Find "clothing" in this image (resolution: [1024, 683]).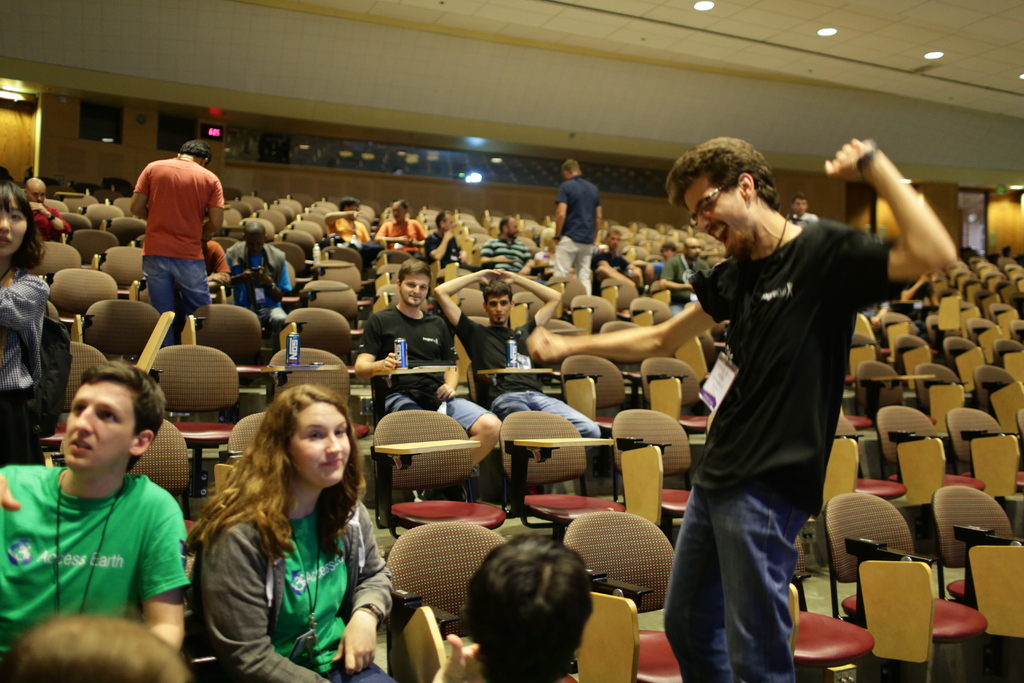
bbox=[225, 231, 295, 338].
